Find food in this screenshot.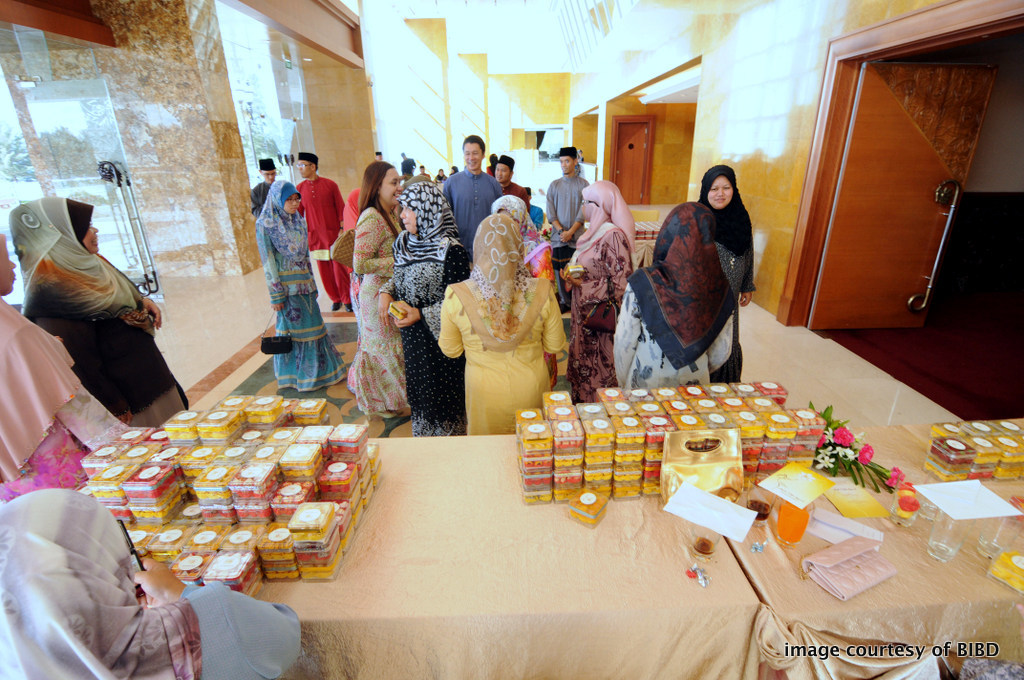
The bounding box for food is crop(389, 304, 406, 323).
